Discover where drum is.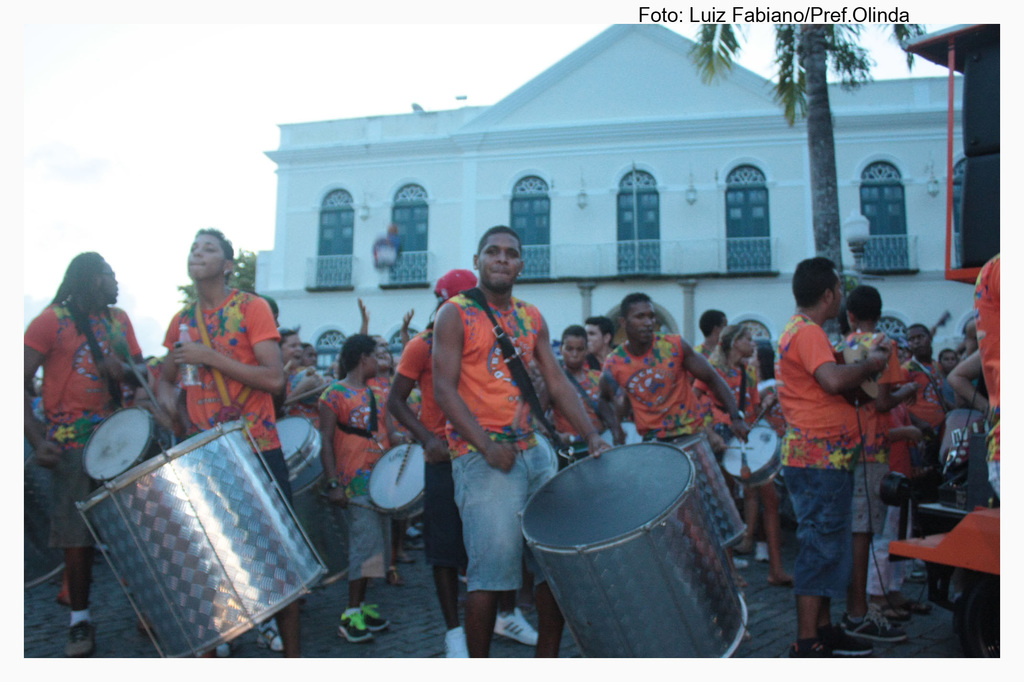
Discovered at [left=666, top=427, right=745, bottom=545].
